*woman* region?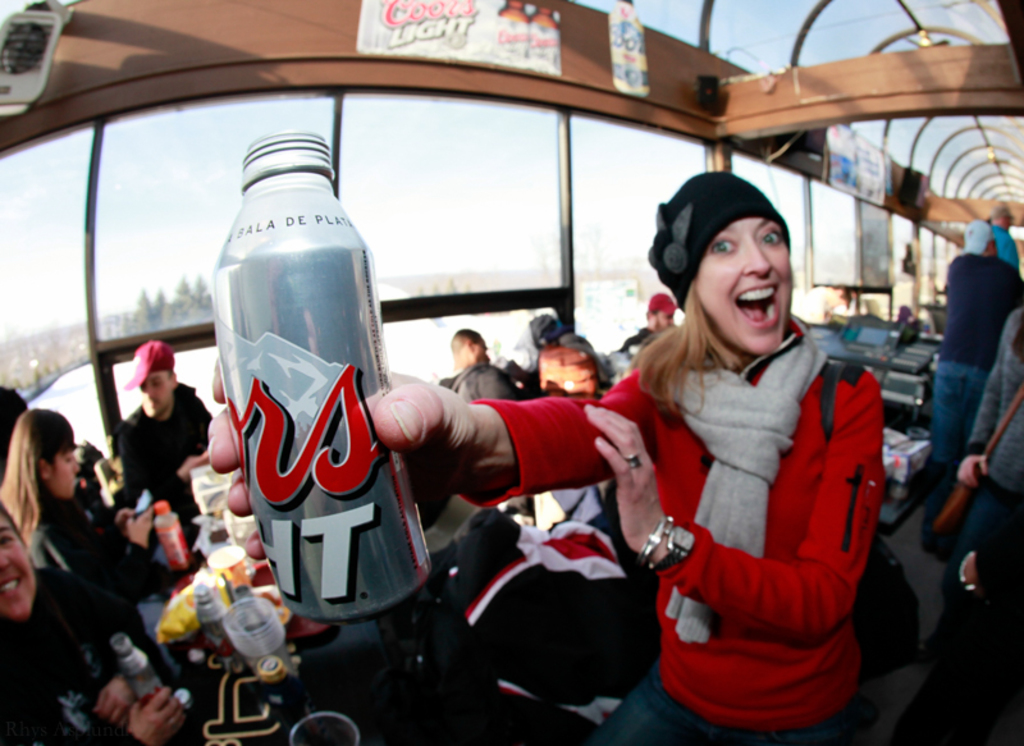
left=204, top=168, right=893, bottom=745
